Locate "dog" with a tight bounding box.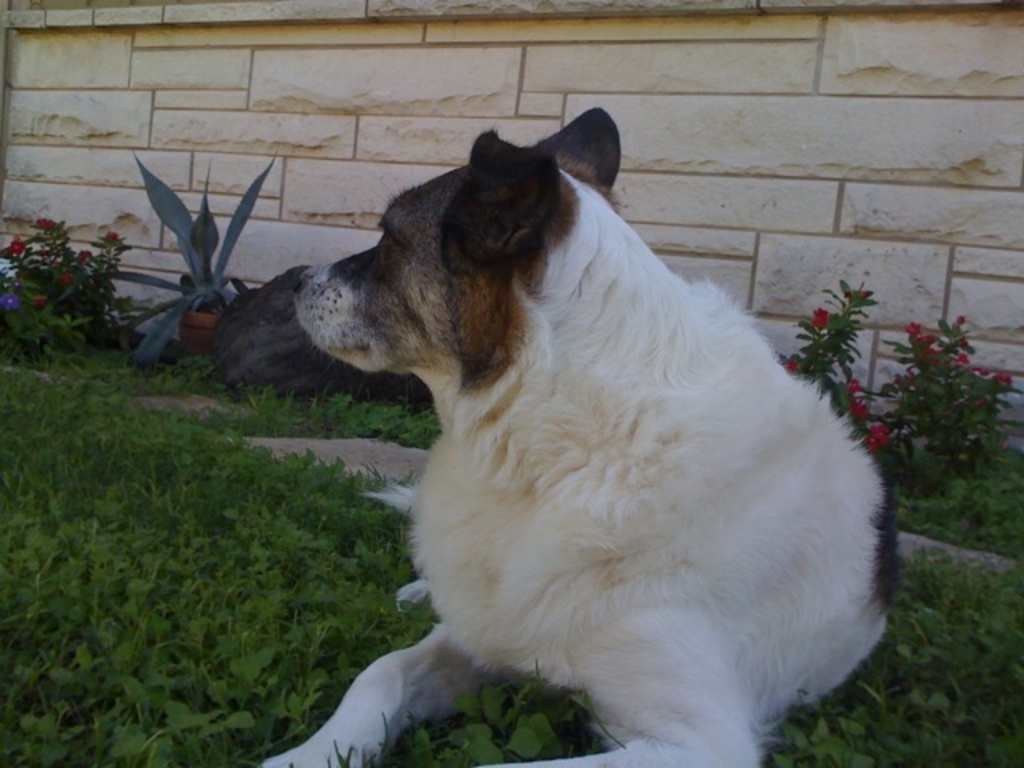
BBox(253, 104, 907, 766).
